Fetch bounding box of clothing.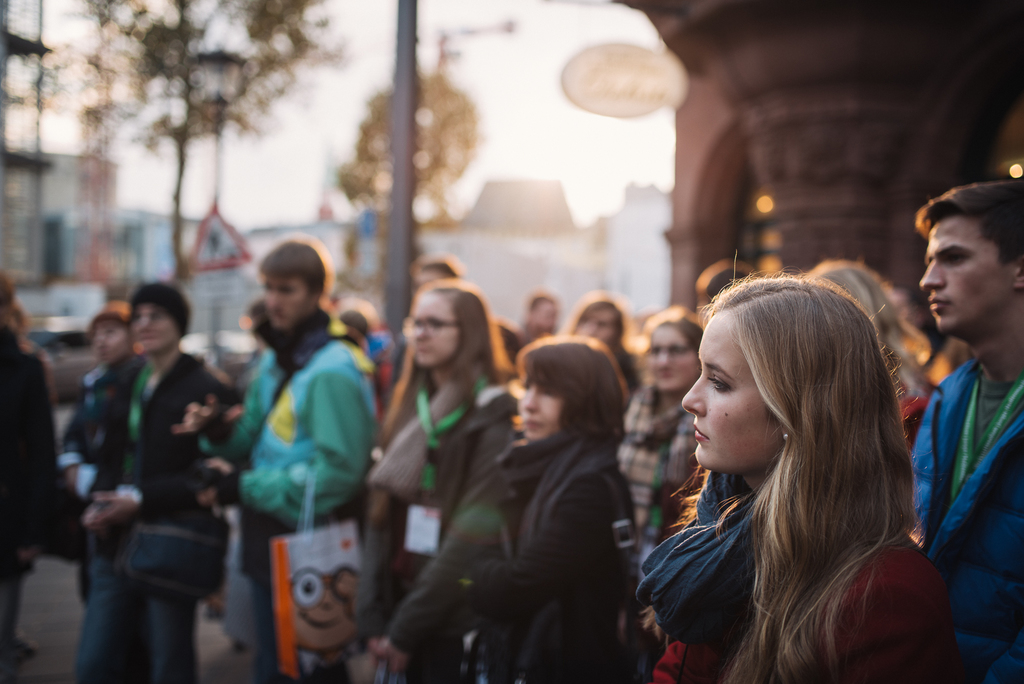
Bbox: box(614, 370, 712, 537).
